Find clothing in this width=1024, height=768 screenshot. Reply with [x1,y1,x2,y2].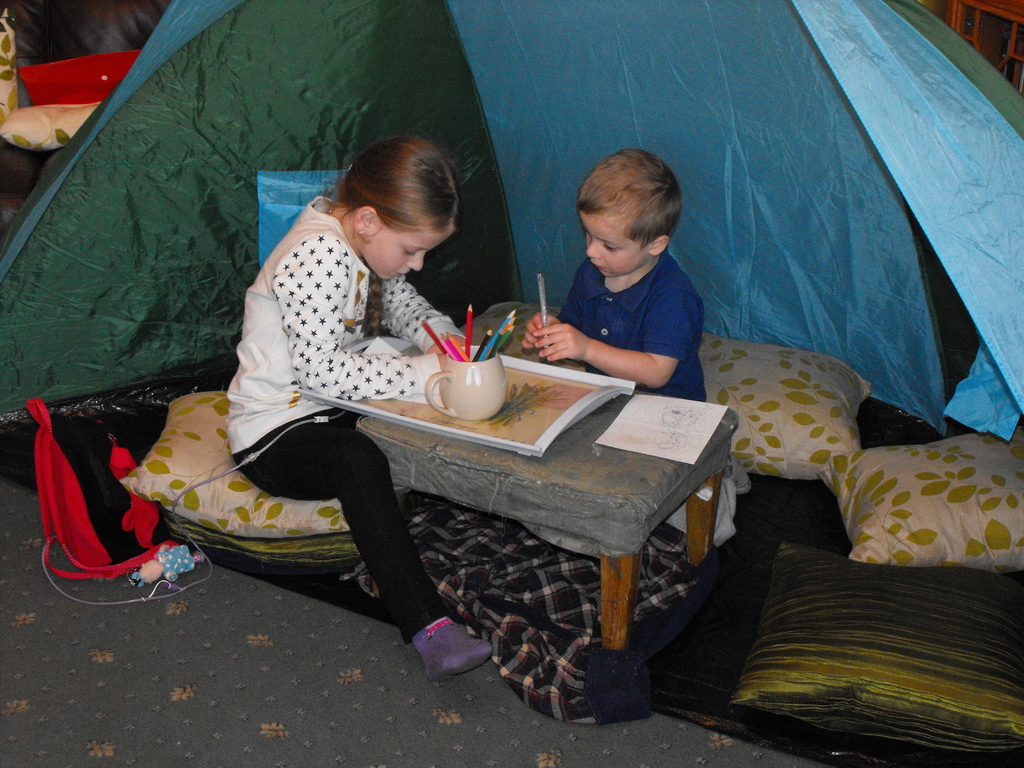
[212,193,493,456].
